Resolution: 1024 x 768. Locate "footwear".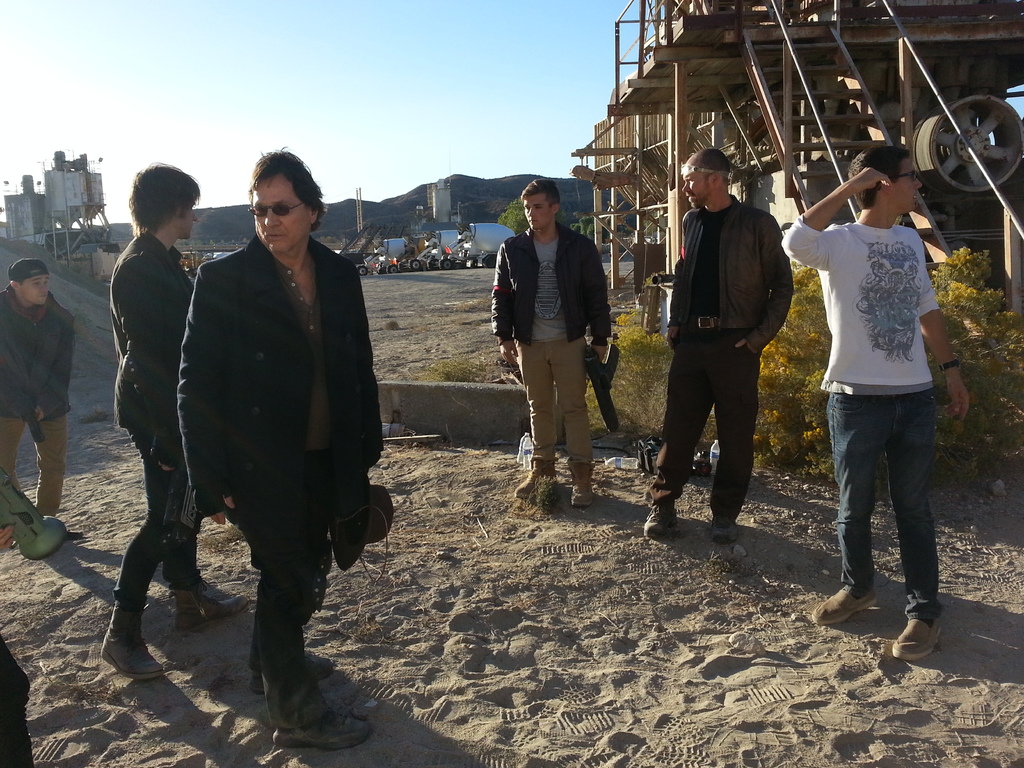
rect(244, 658, 340, 691).
